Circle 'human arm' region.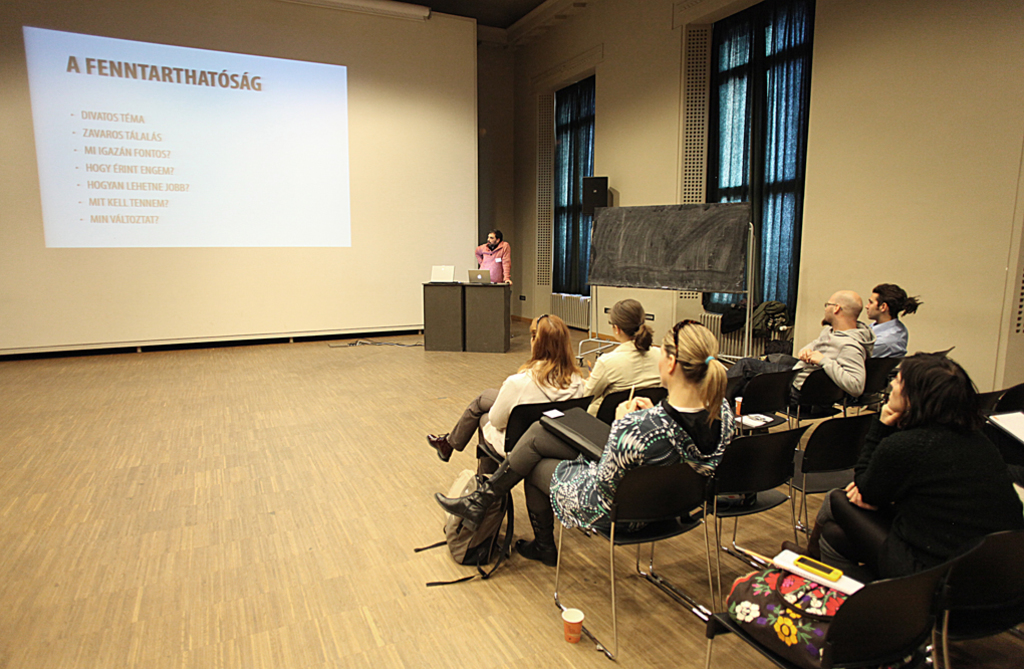
Region: l=582, t=350, r=620, b=401.
